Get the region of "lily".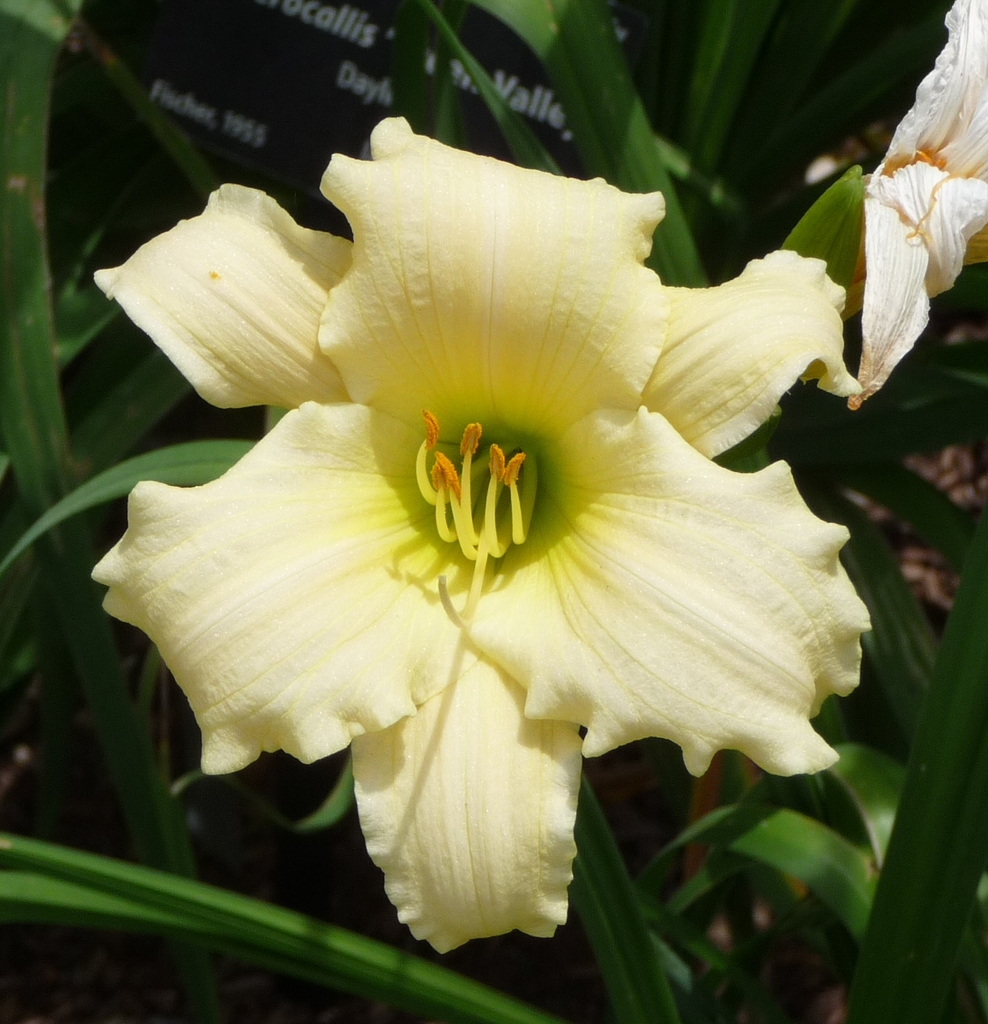
(848,1,987,417).
